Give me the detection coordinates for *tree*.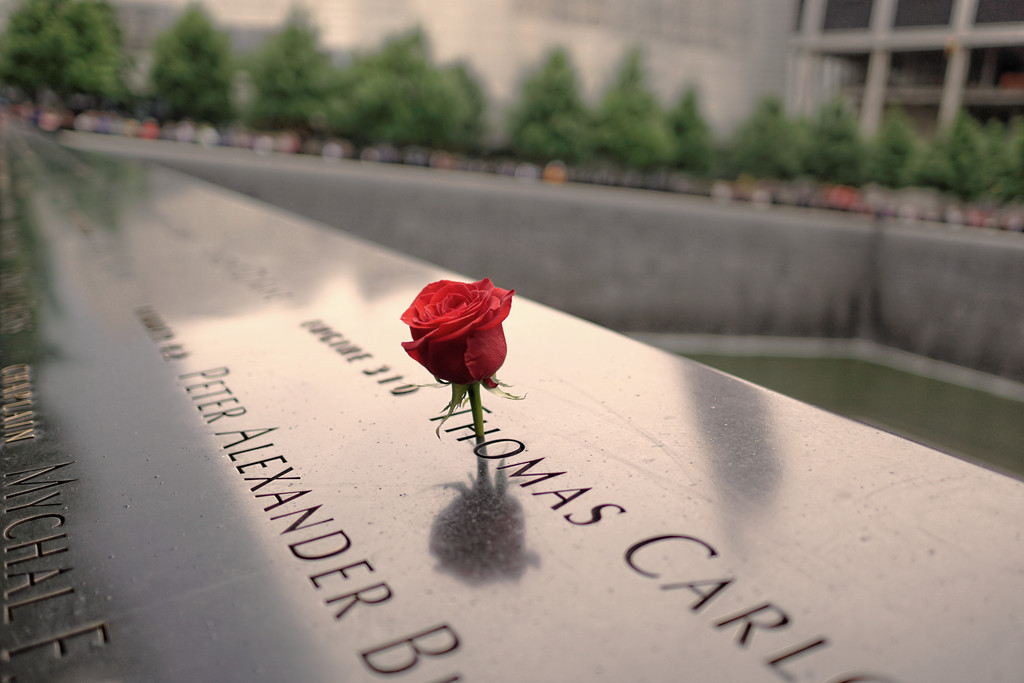
select_region(512, 39, 602, 151).
